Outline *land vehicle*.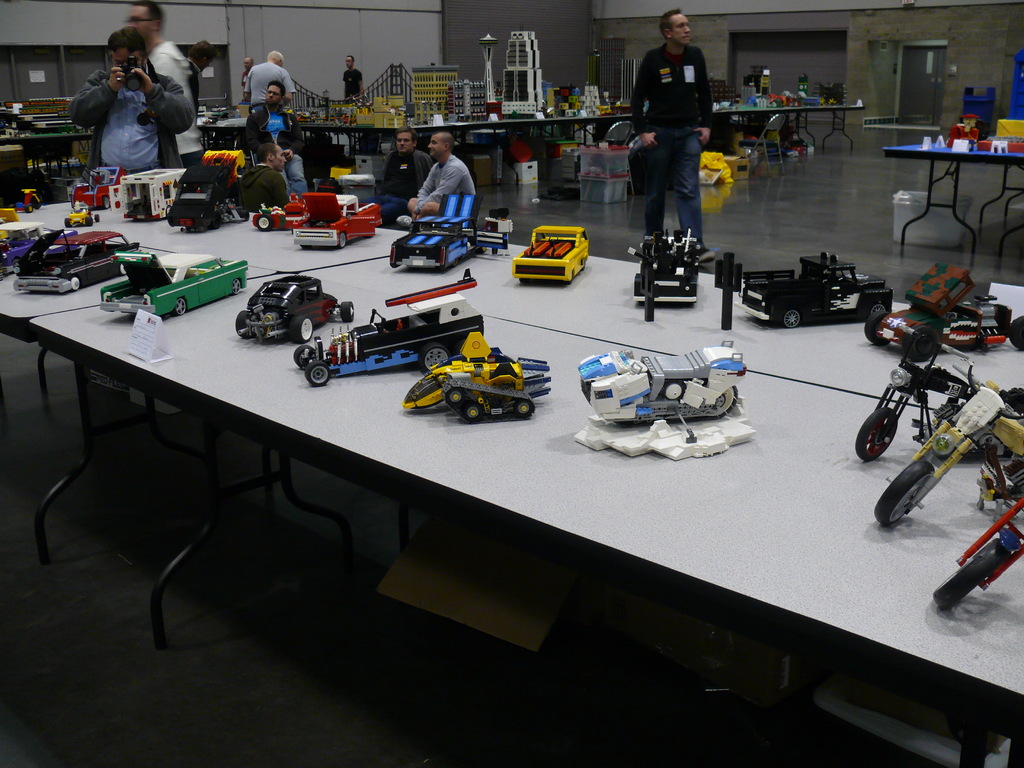
Outline: {"left": 0, "top": 207, "right": 19, "bottom": 239}.
